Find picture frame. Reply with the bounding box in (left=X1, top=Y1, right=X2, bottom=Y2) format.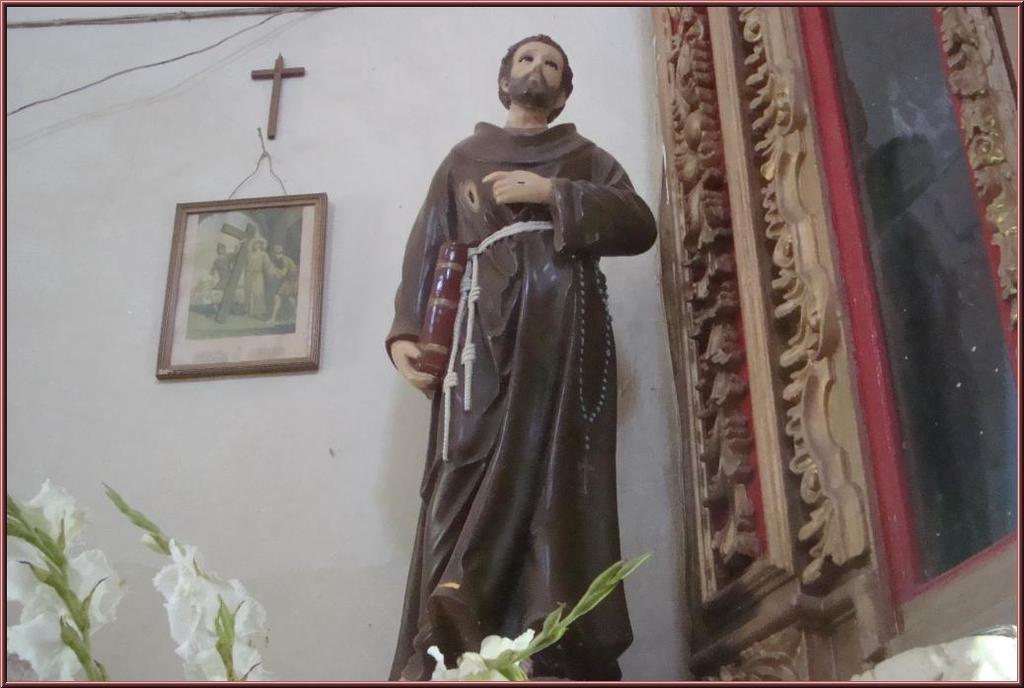
(left=155, top=191, right=327, bottom=380).
